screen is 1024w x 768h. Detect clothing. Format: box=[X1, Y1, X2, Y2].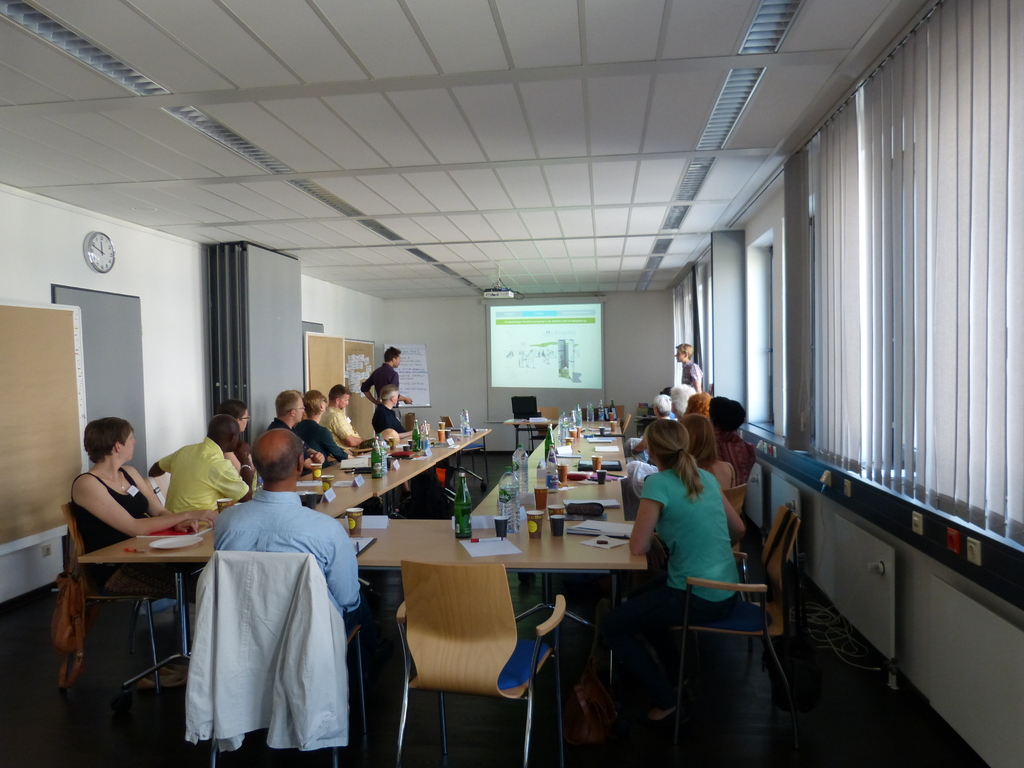
box=[718, 430, 761, 463].
